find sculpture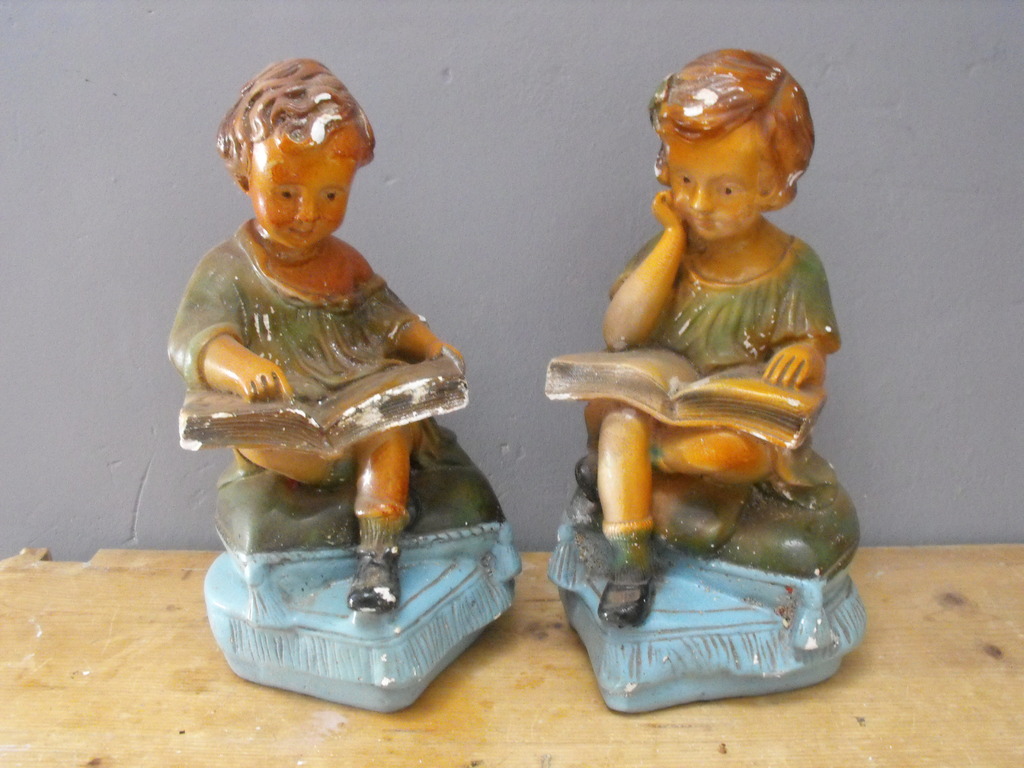
(x1=529, y1=35, x2=868, y2=706)
